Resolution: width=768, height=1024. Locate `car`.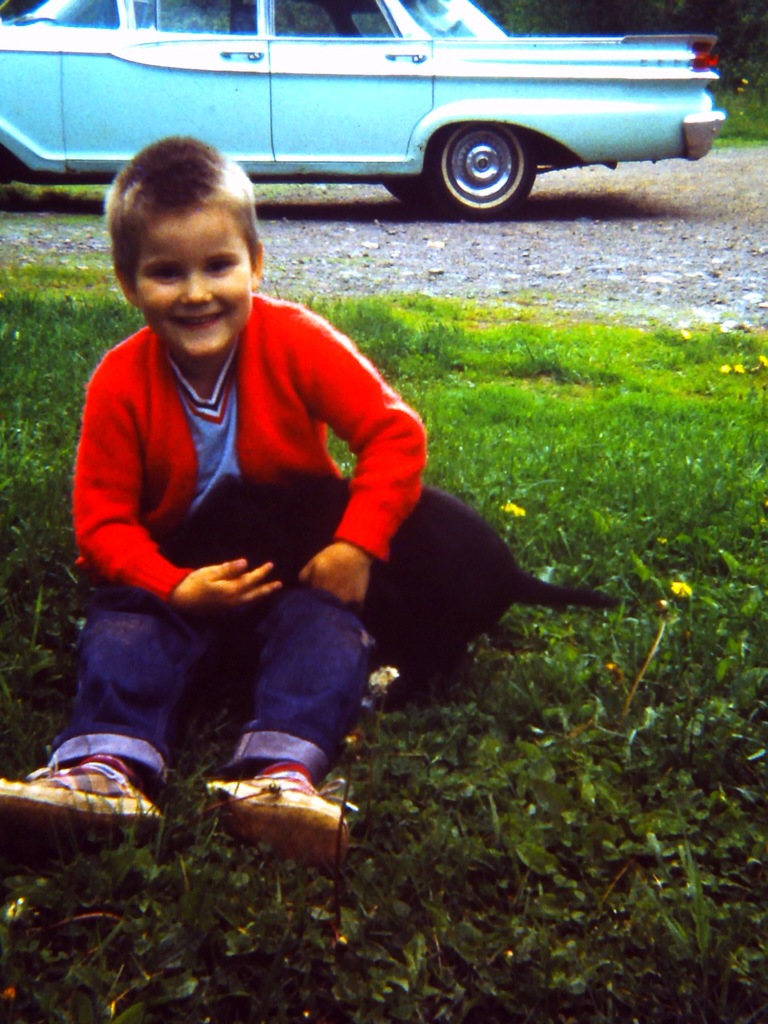
crop(0, 0, 727, 220).
